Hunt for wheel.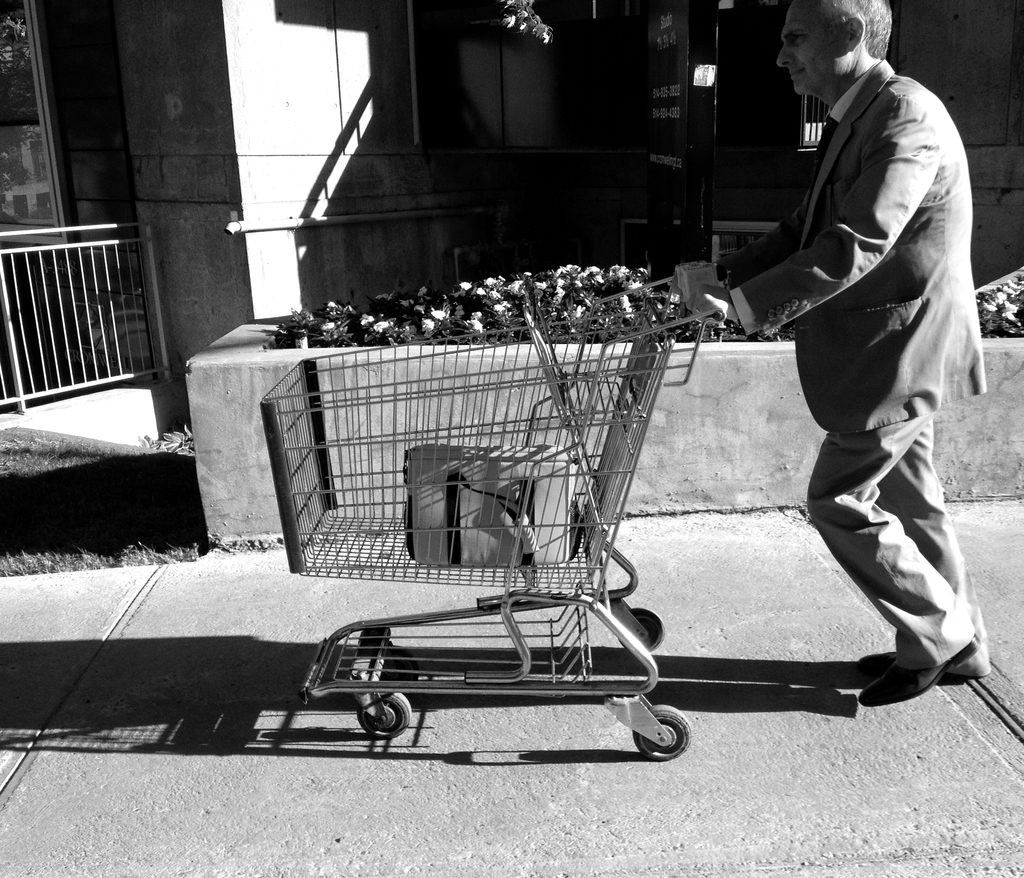
Hunted down at [637,705,691,760].
